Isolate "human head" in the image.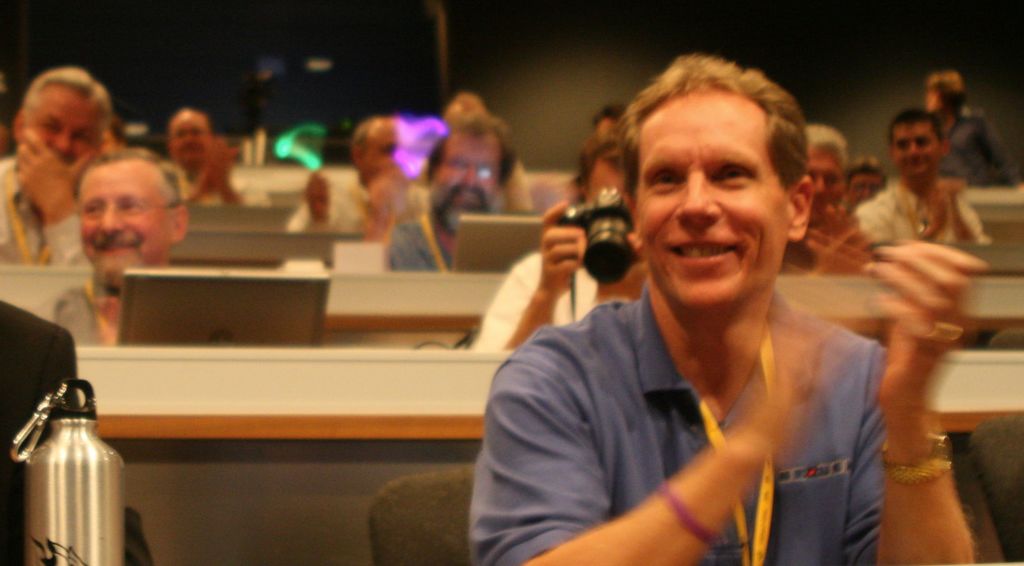
Isolated region: BBox(10, 66, 108, 165).
